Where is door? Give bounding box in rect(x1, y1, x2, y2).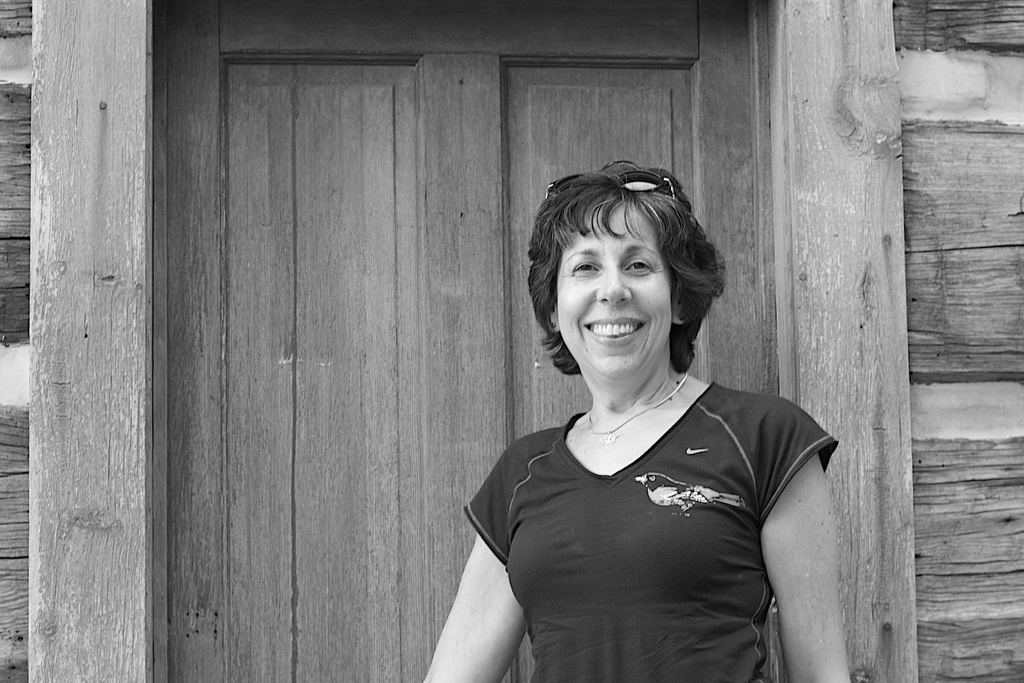
rect(157, 0, 780, 677).
